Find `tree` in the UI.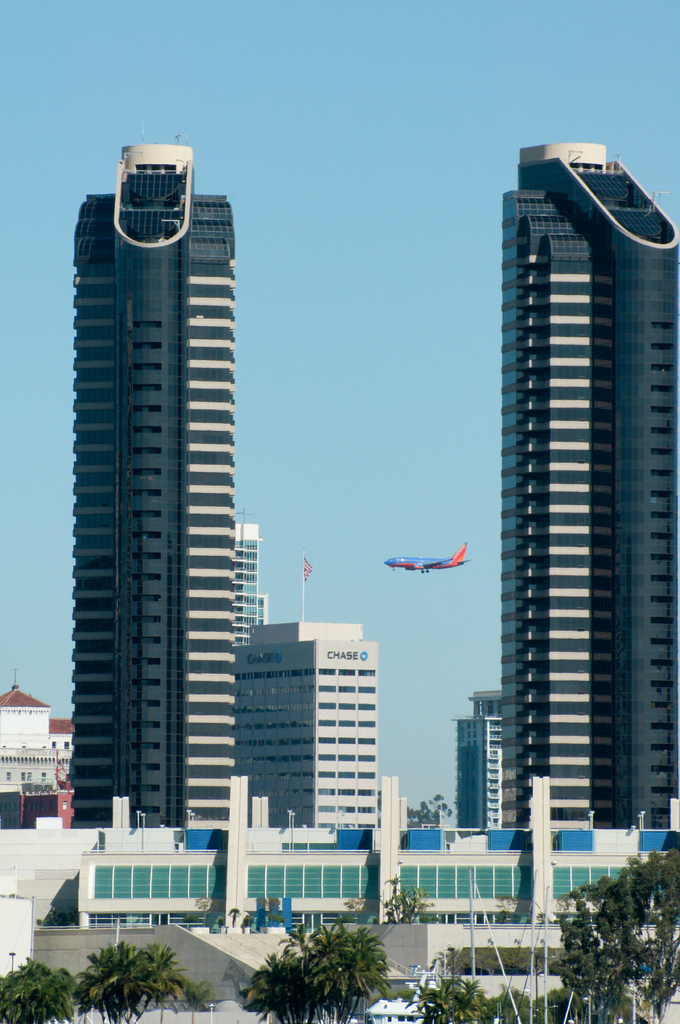
UI element at 406, 986, 487, 1023.
